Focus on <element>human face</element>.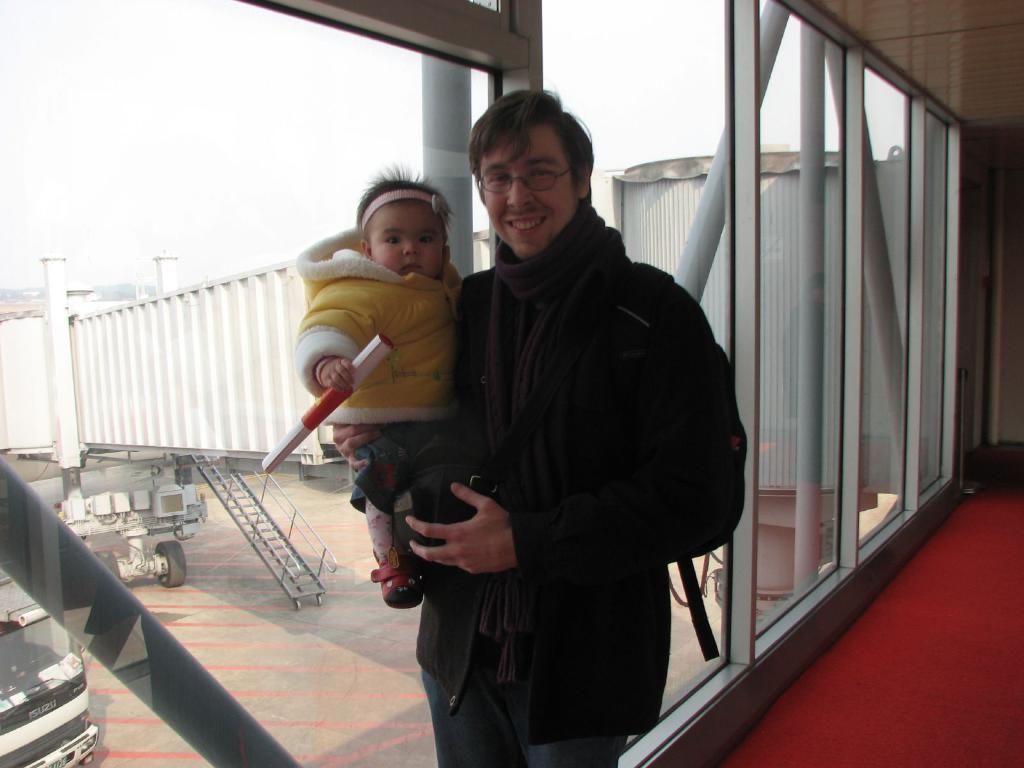
Focused at (372, 209, 446, 282).
